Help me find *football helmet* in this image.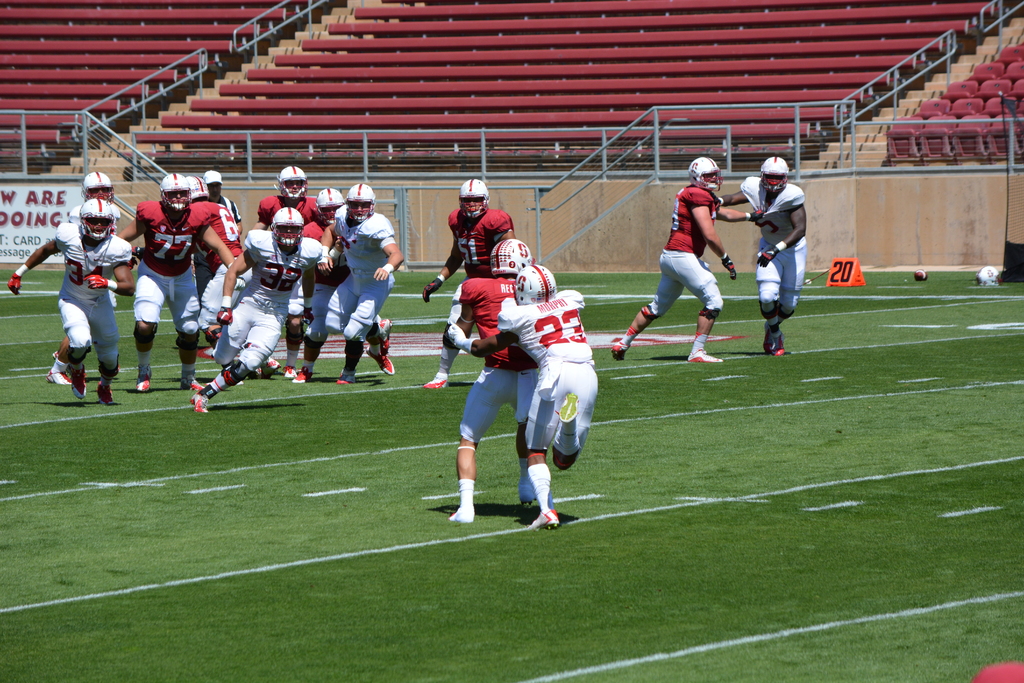
Found it: bbox=(270, 206, 303, 248).
